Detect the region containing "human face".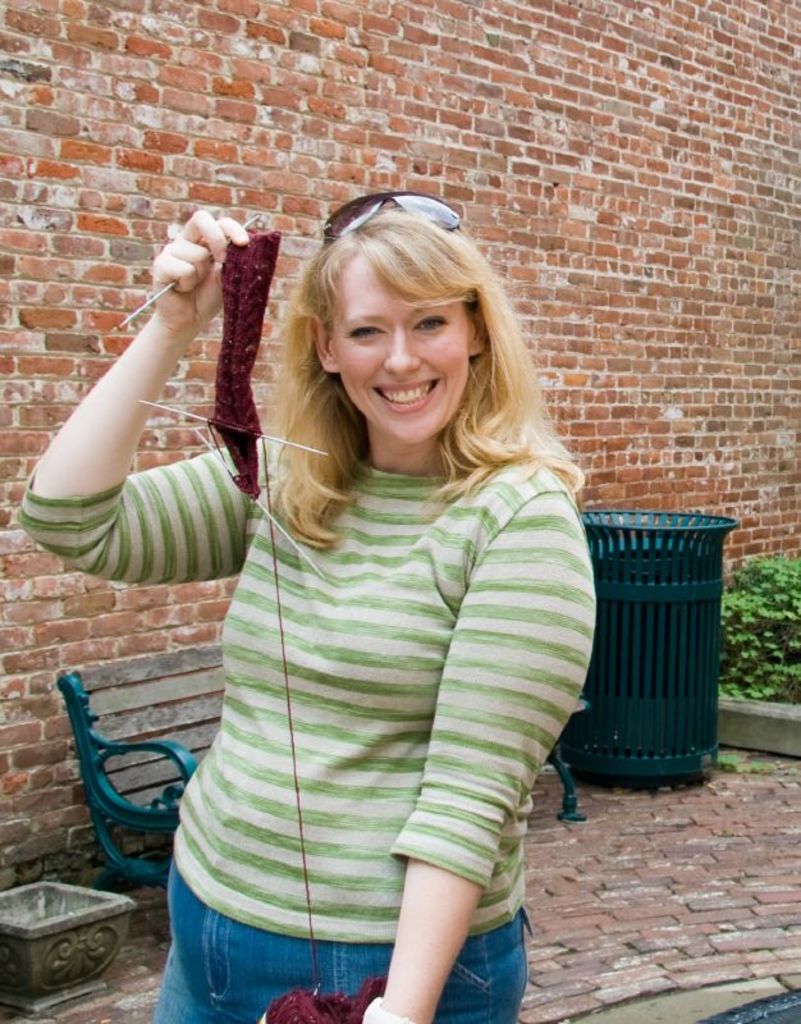
(333,264,471,448).
